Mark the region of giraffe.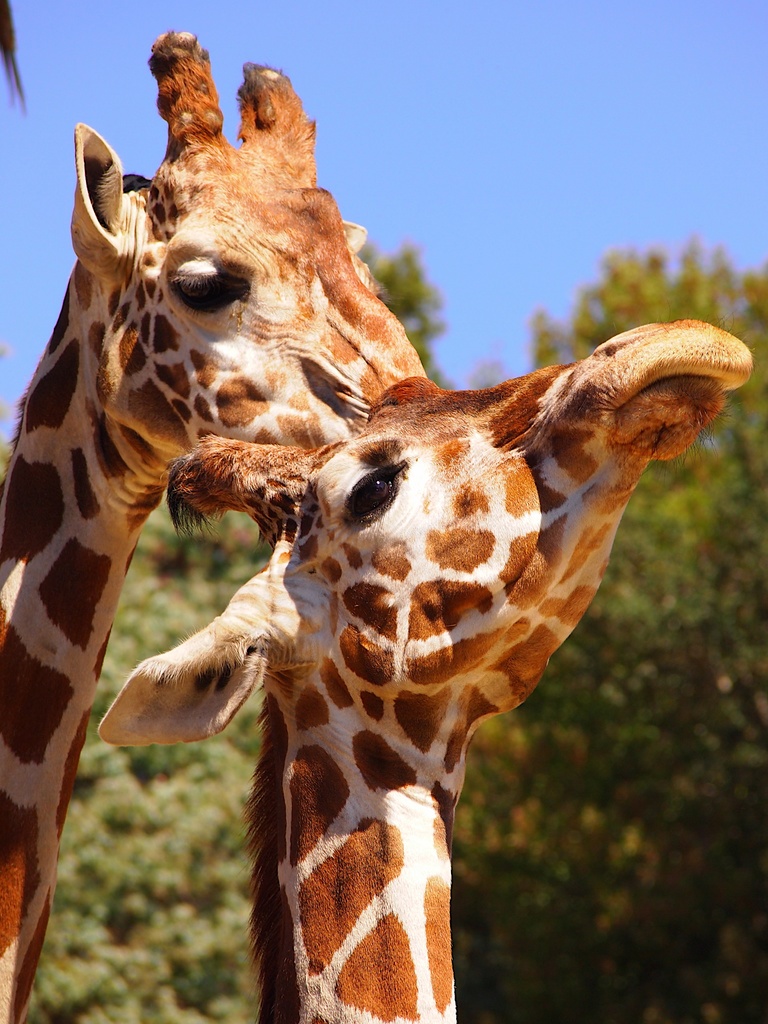
Region: rect(83, 319, 758, 1023).
